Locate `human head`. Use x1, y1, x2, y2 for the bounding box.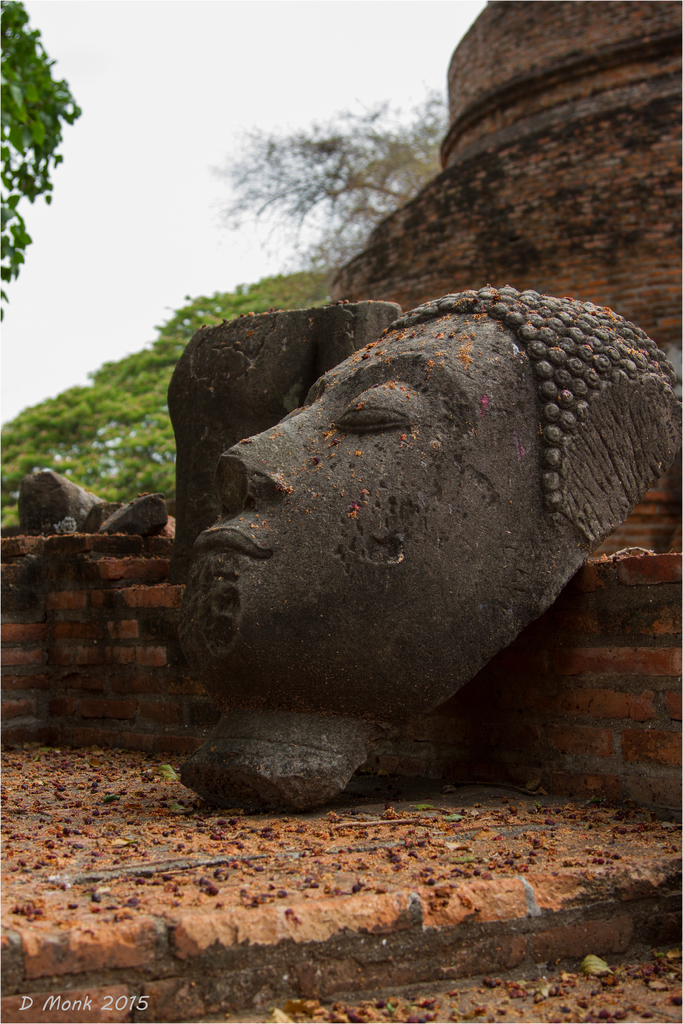
165, 281, 681, 799.
